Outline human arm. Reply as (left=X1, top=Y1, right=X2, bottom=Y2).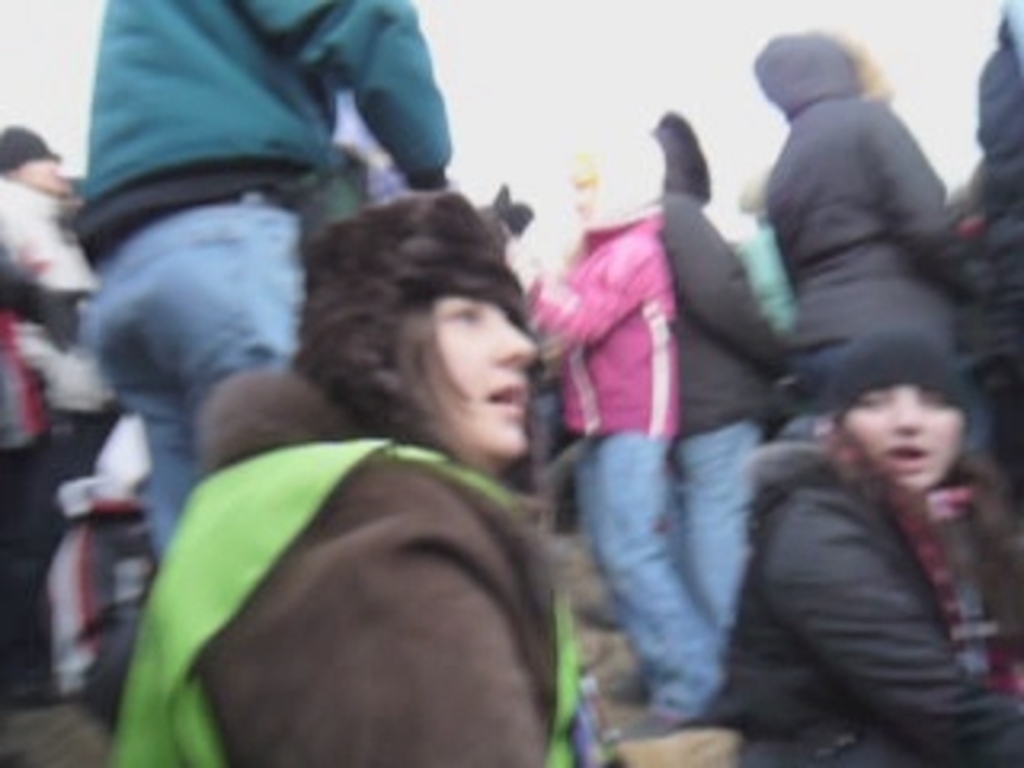
(left=659, top=192, right=800, bottom=381).
